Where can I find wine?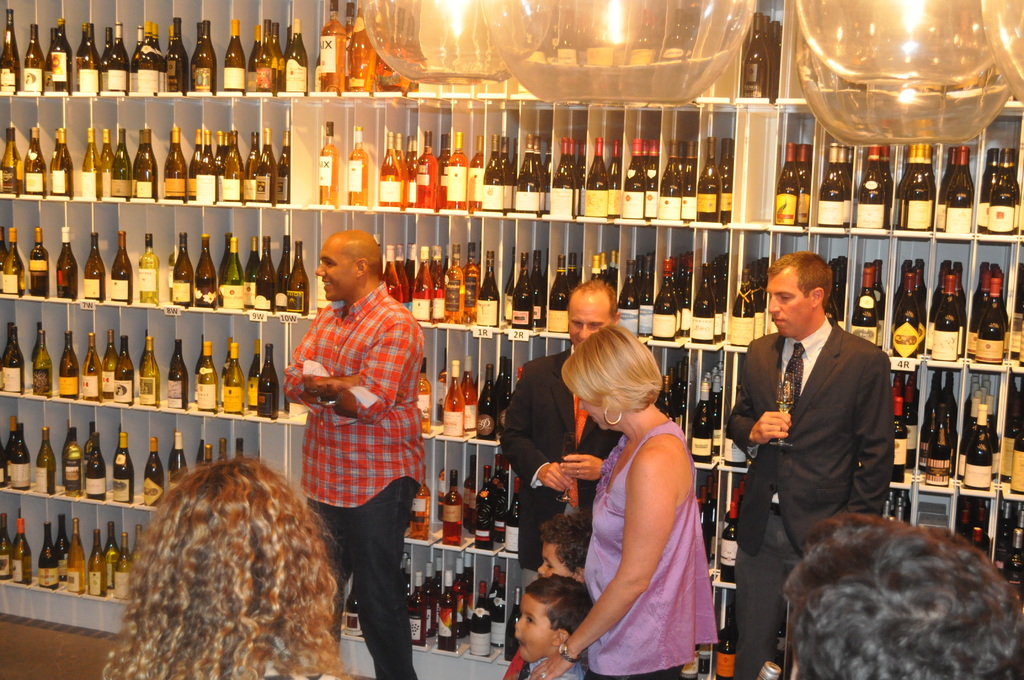
You can find it at x1=542, y1=252, x2=548, y2=324.
